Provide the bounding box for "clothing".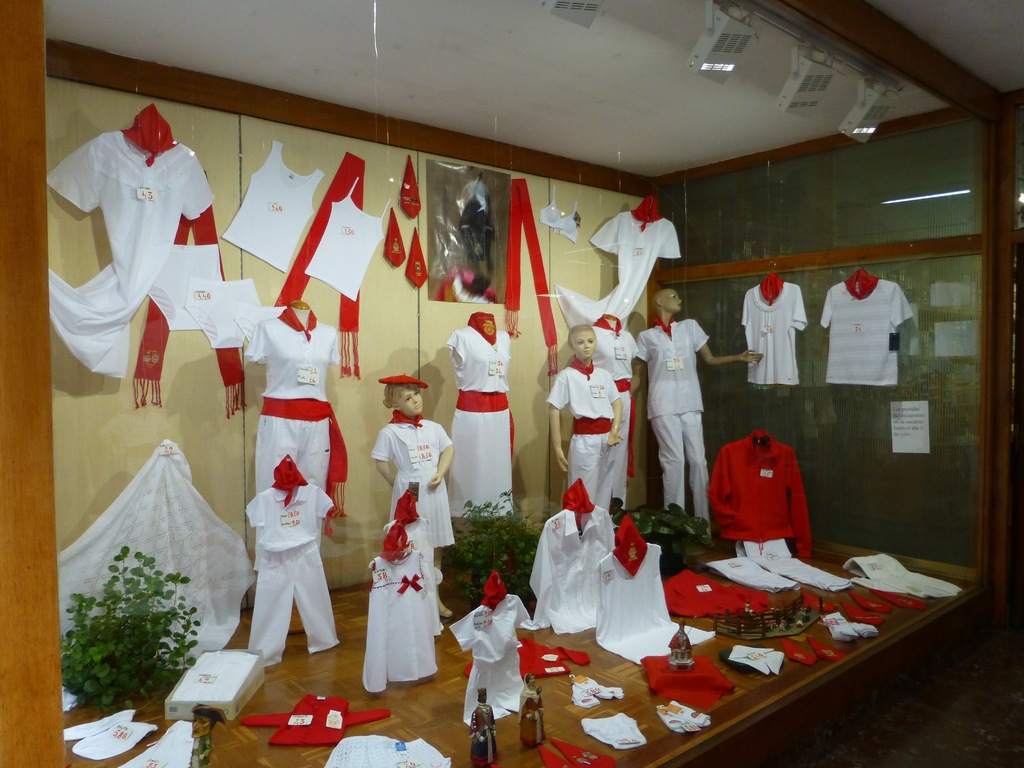
[left=305, top=176, right=392, bottom=301].
